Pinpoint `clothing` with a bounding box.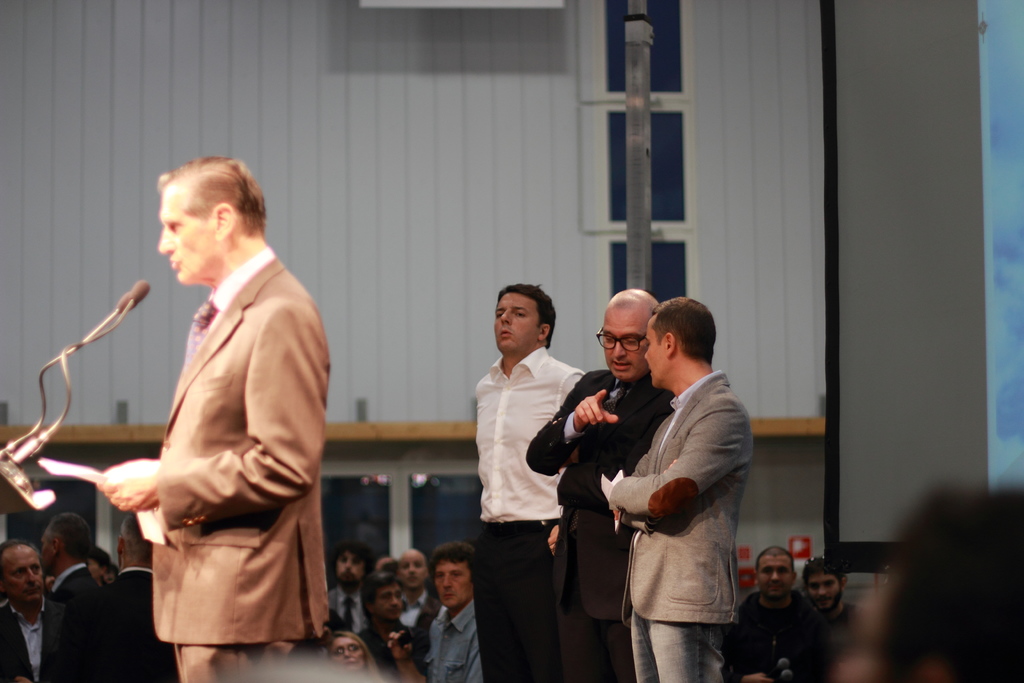
[44,557,107,682].
